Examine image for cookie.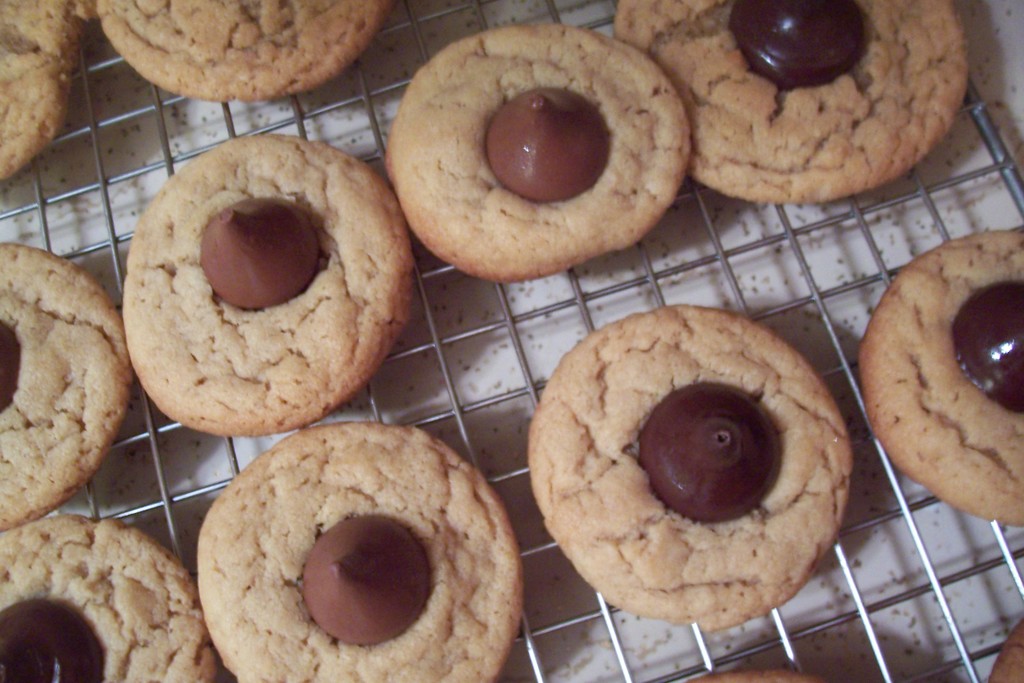
Examination result: (left=607, top=0, right=969, bottom=202).
